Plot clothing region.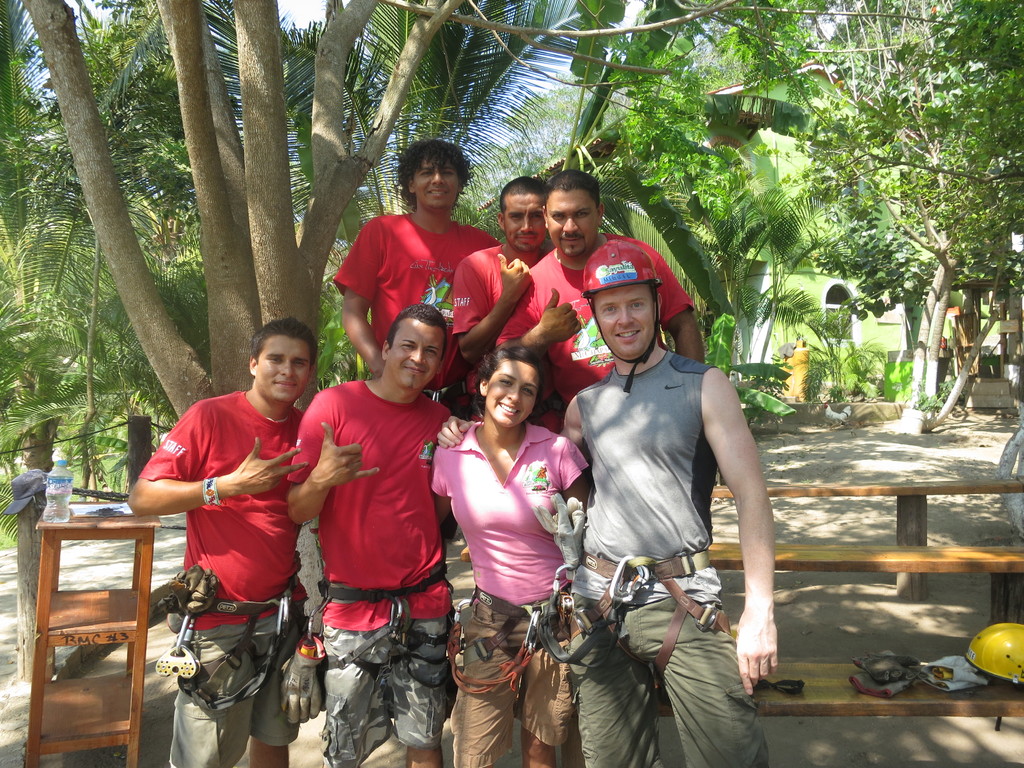
Plotted at <box>282,376,457,767</box>.
